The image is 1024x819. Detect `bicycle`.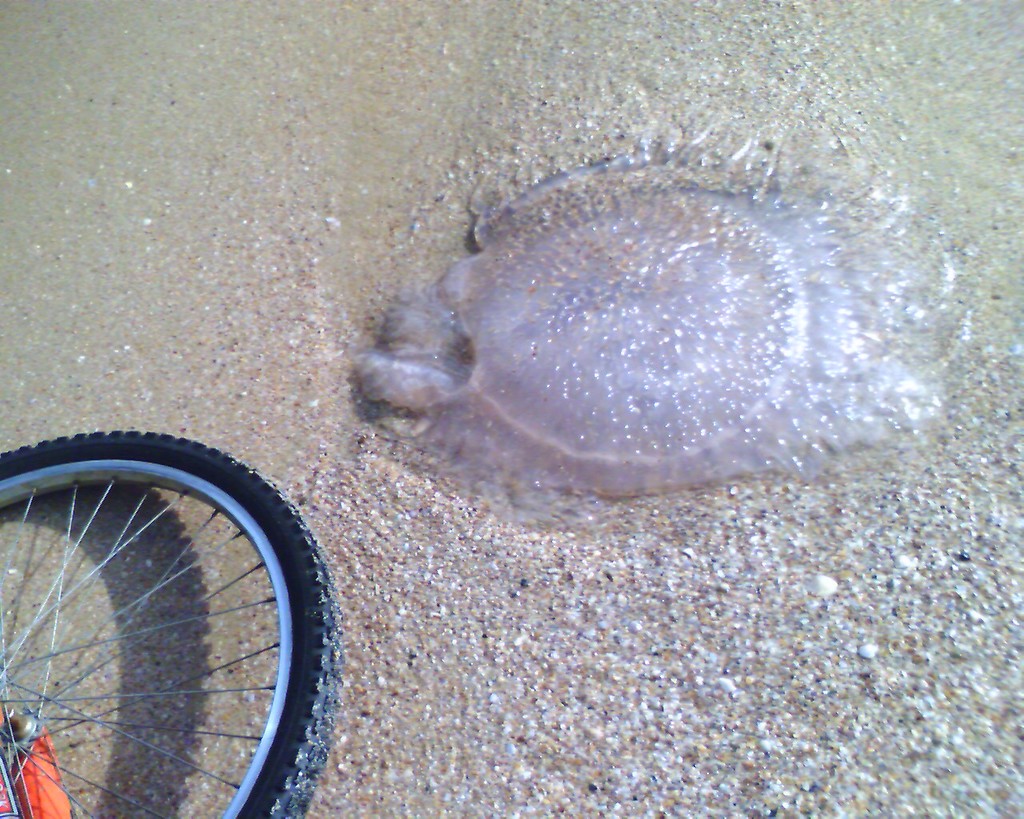
Detection: detection(0, 422, 366, 815).
